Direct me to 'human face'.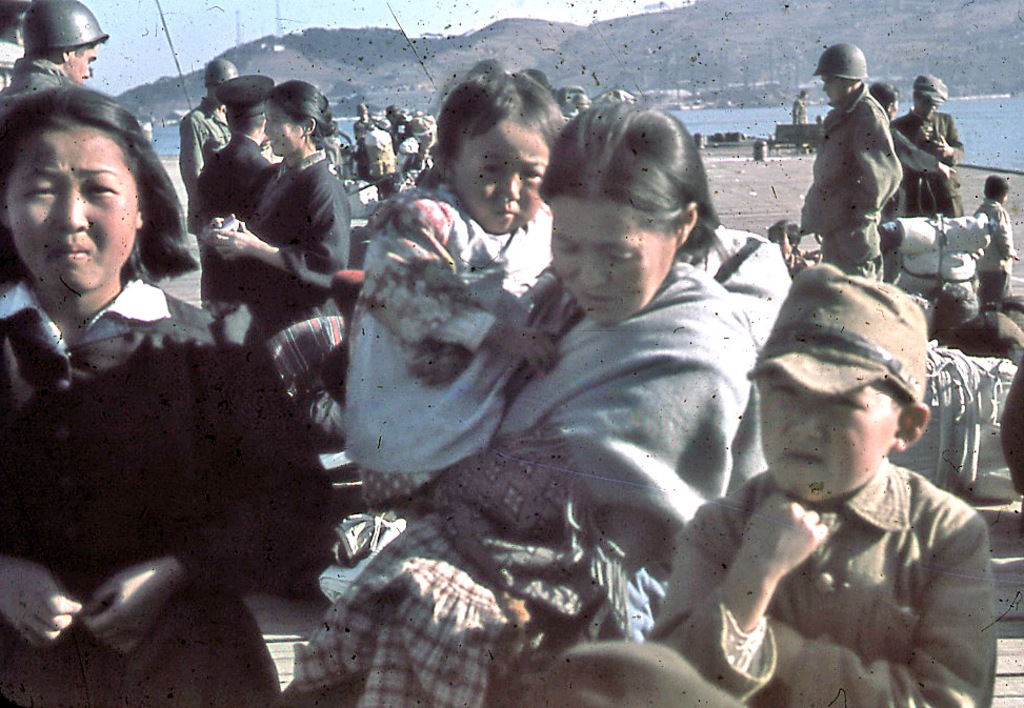
Direction: crop(550, 198, 671, 325).
